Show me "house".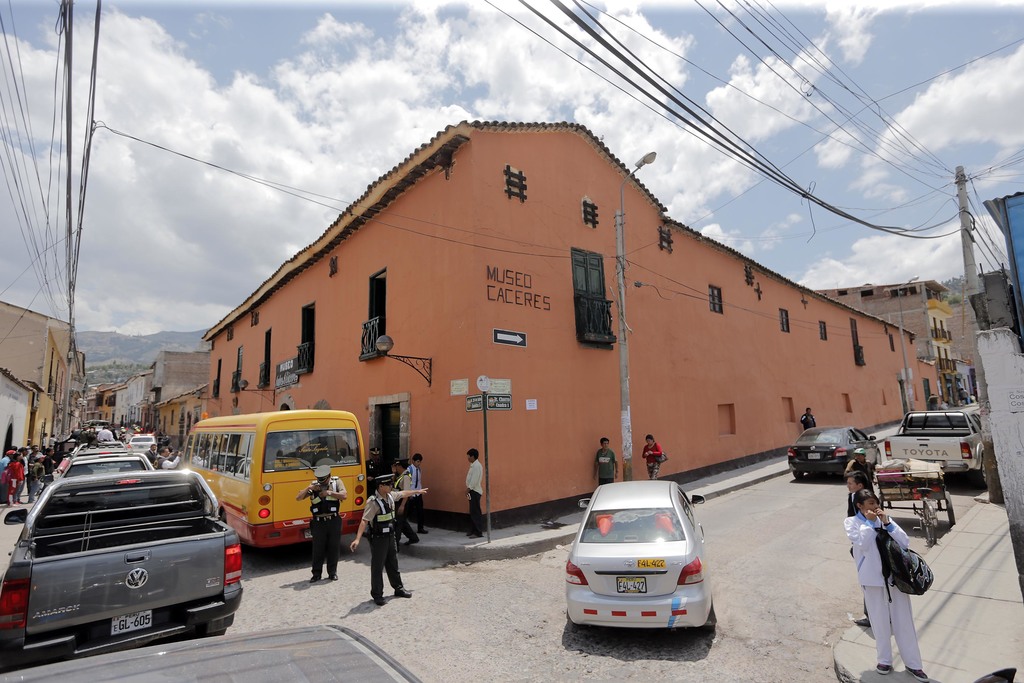
"house" is here: (149, 381, 206, 443).
